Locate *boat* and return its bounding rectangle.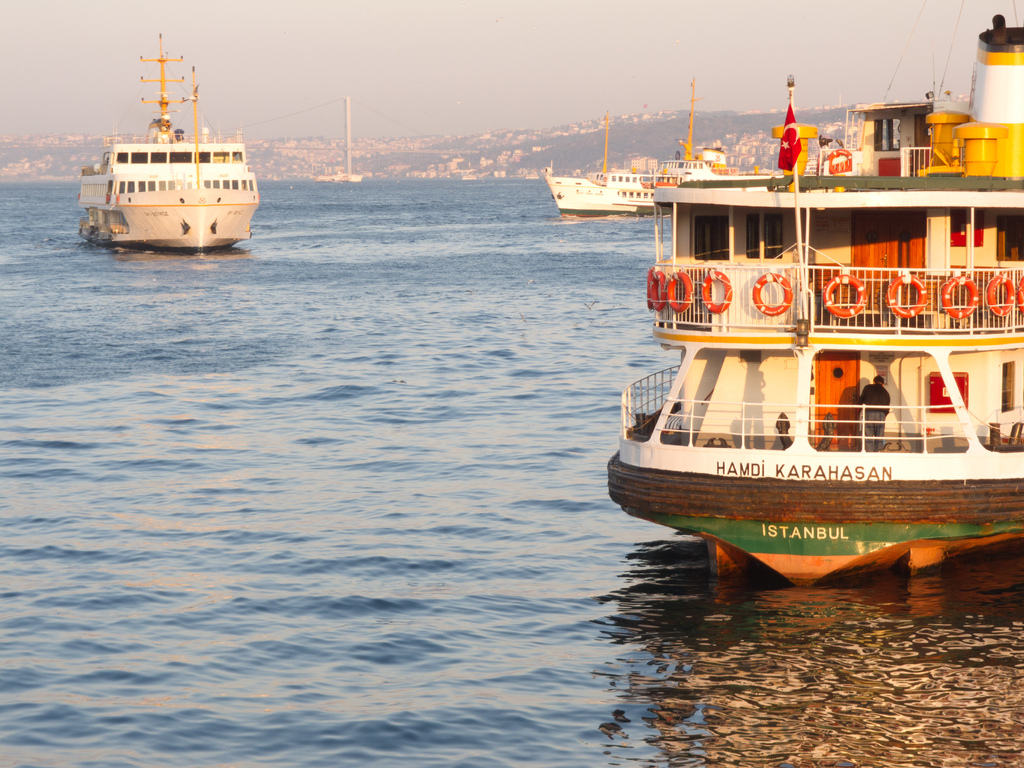
bbox(76, 30, 264, 253).
